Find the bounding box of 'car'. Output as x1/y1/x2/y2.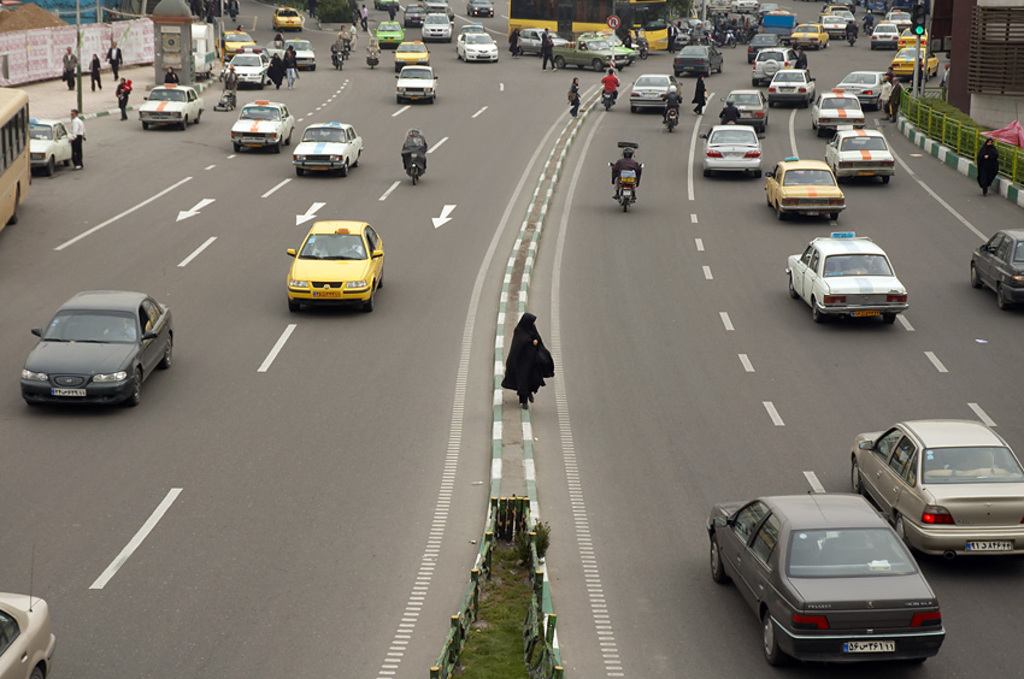
33/114/83/182.
